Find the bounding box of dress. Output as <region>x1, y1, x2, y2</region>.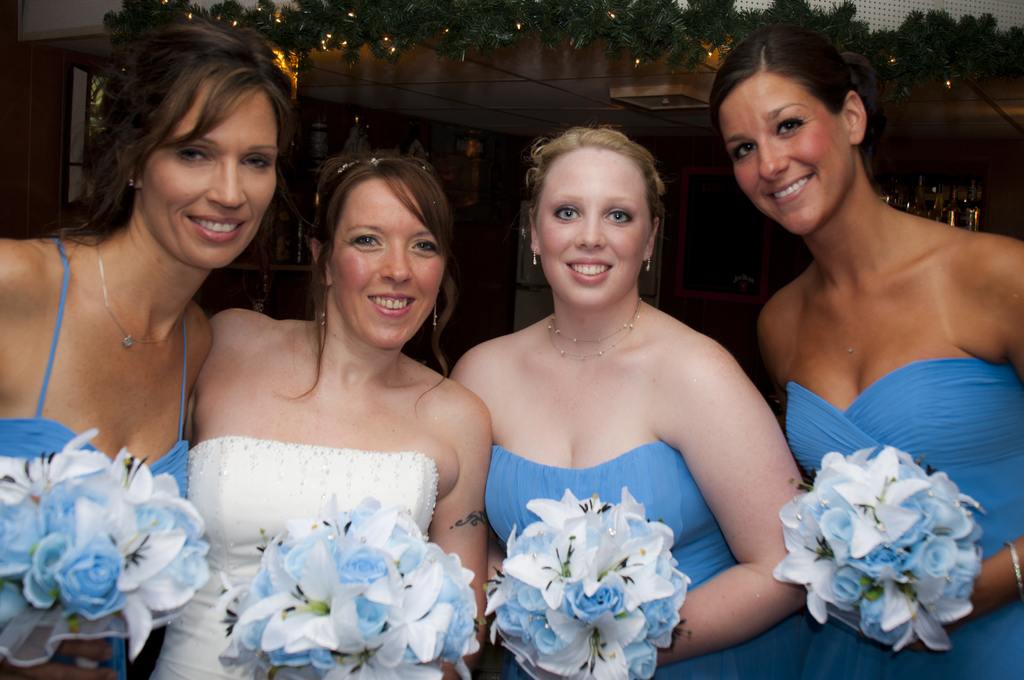
<region>781, 356, 1023, 679</region>.
